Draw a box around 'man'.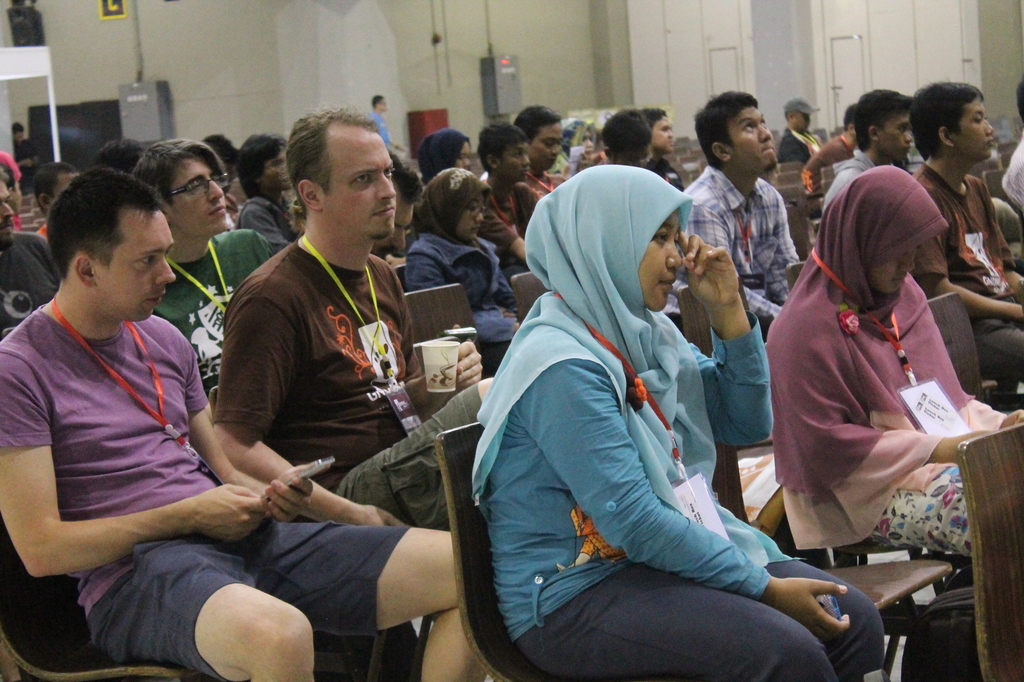
BBox(893, 83, 1023, 393).
